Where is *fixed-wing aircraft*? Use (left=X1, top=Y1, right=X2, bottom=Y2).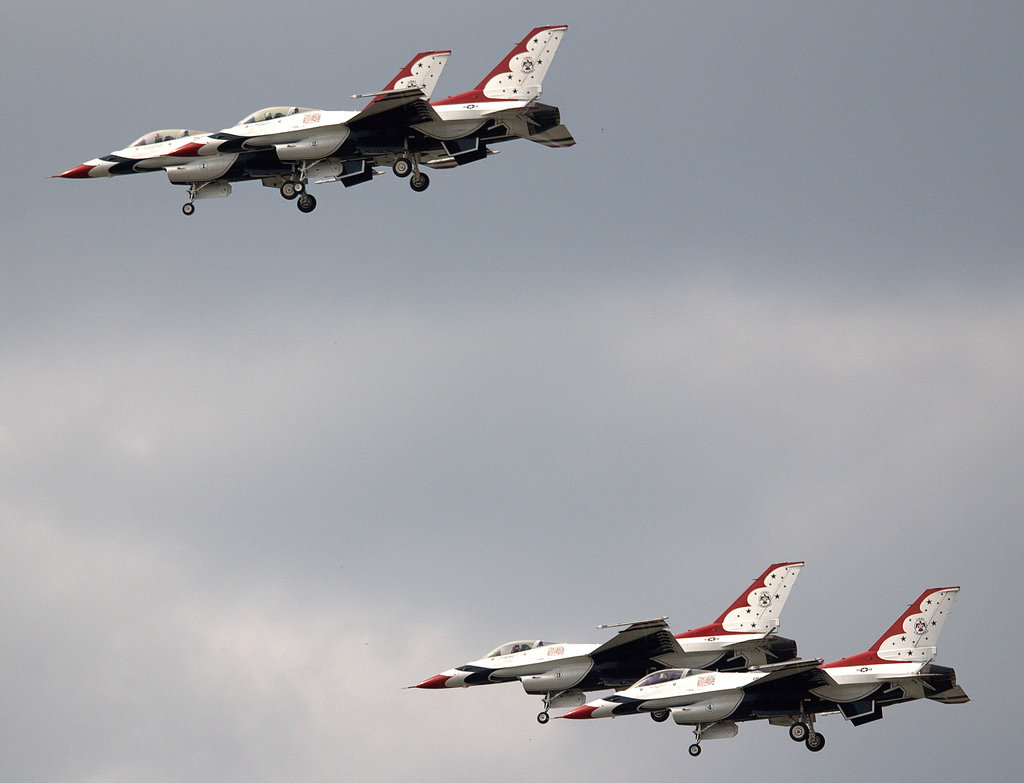
(left=549, top=585, right=964, bottom=759).
